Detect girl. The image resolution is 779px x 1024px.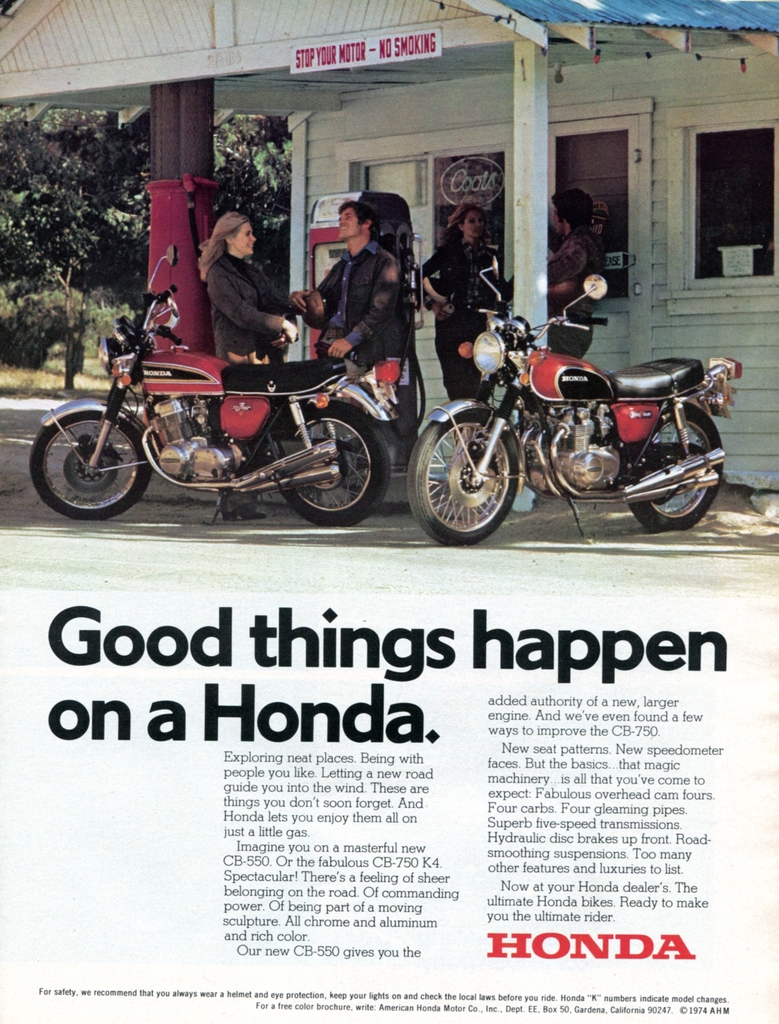
box(205, 210, 297, 516).
